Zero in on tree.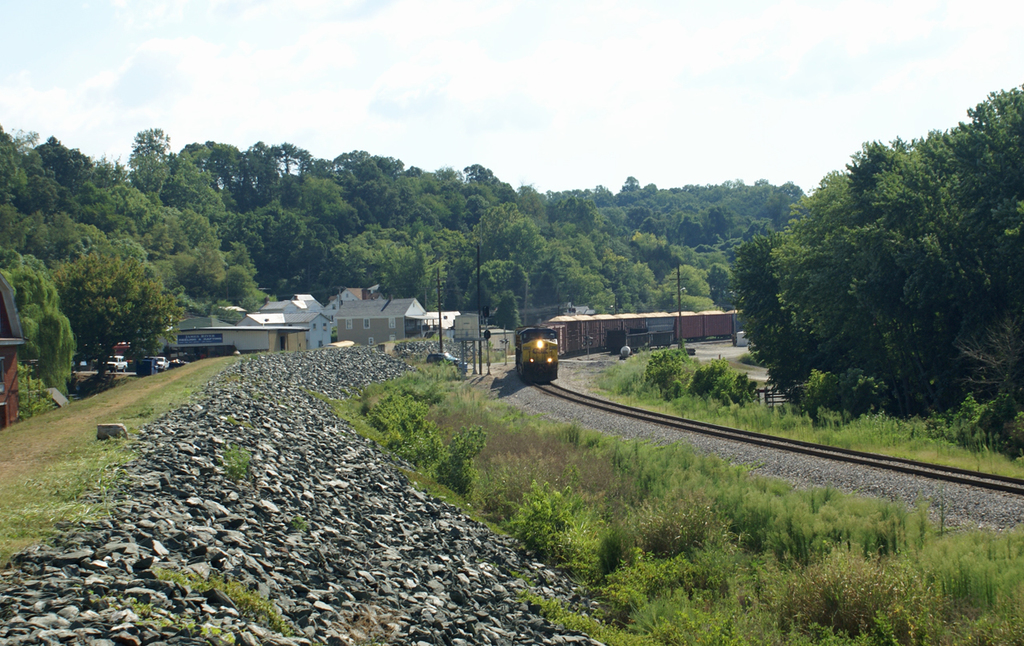
Zeroed in: 54/250/184/388.
